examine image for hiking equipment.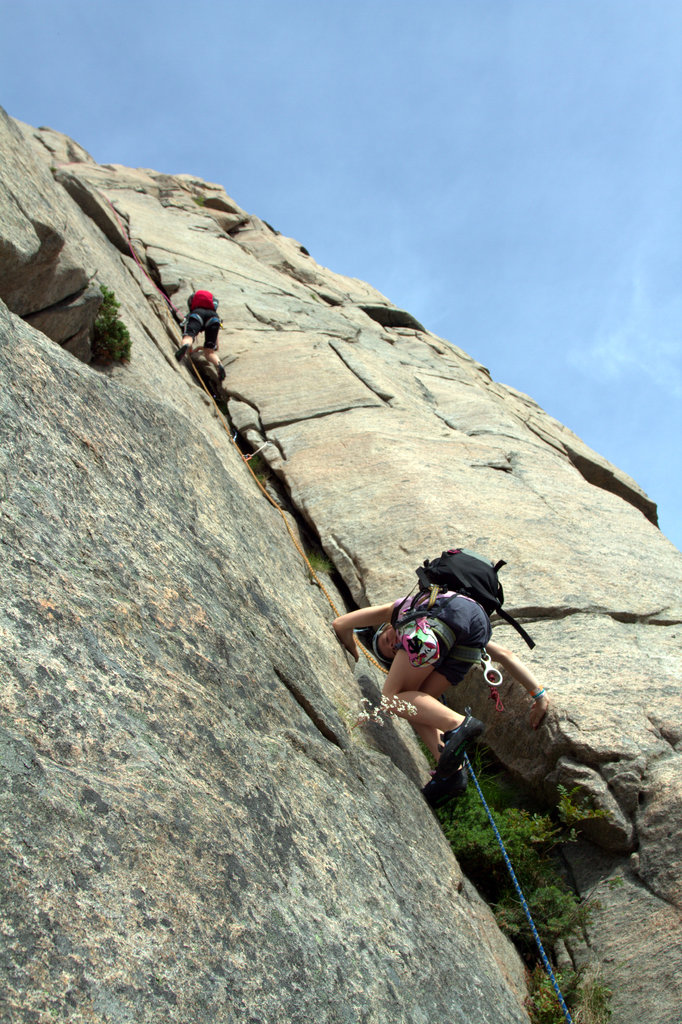
Examination result: {"left": 186, "top": 291, "right": 220, "bottom": 314}.
